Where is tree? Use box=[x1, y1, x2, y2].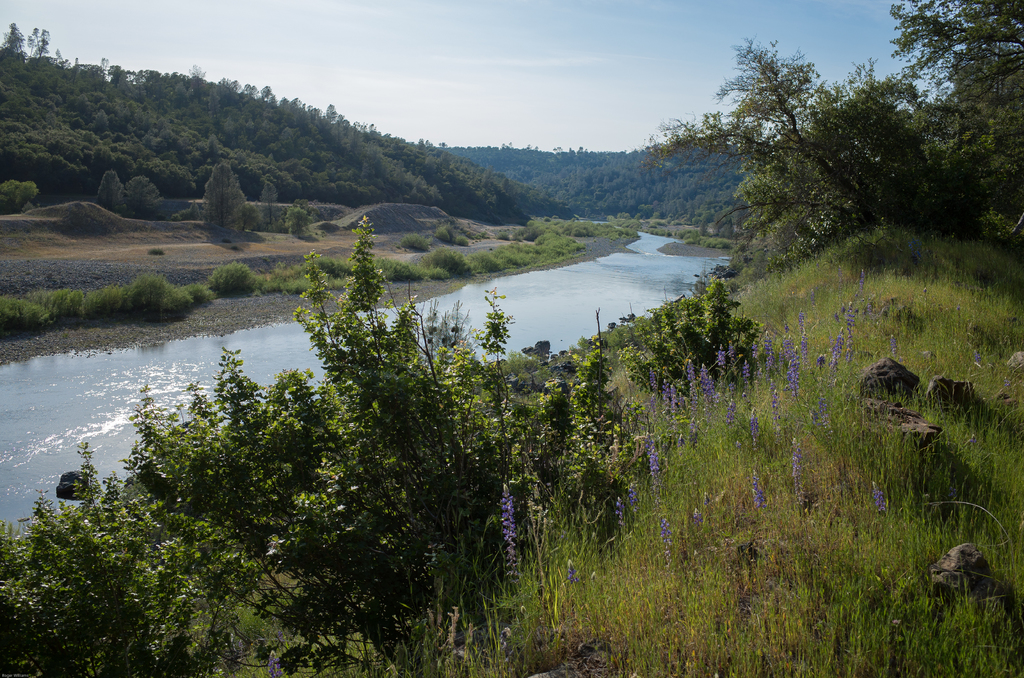
box=[641, 33, 944, 270].
